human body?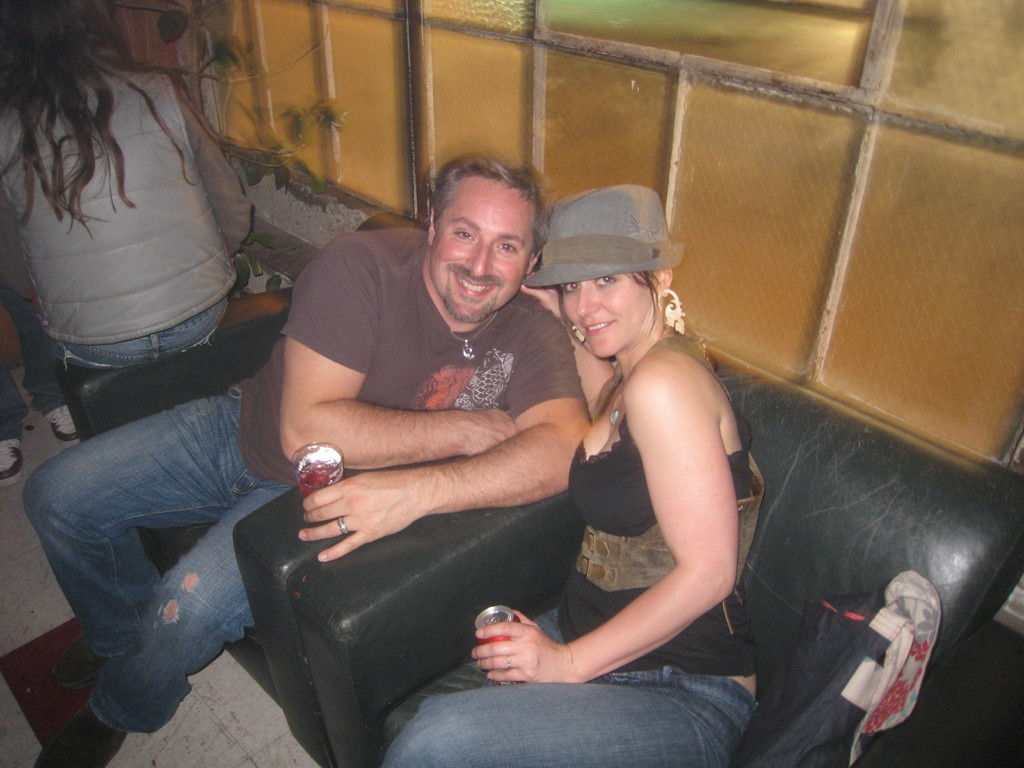
(28,222,593,767)
